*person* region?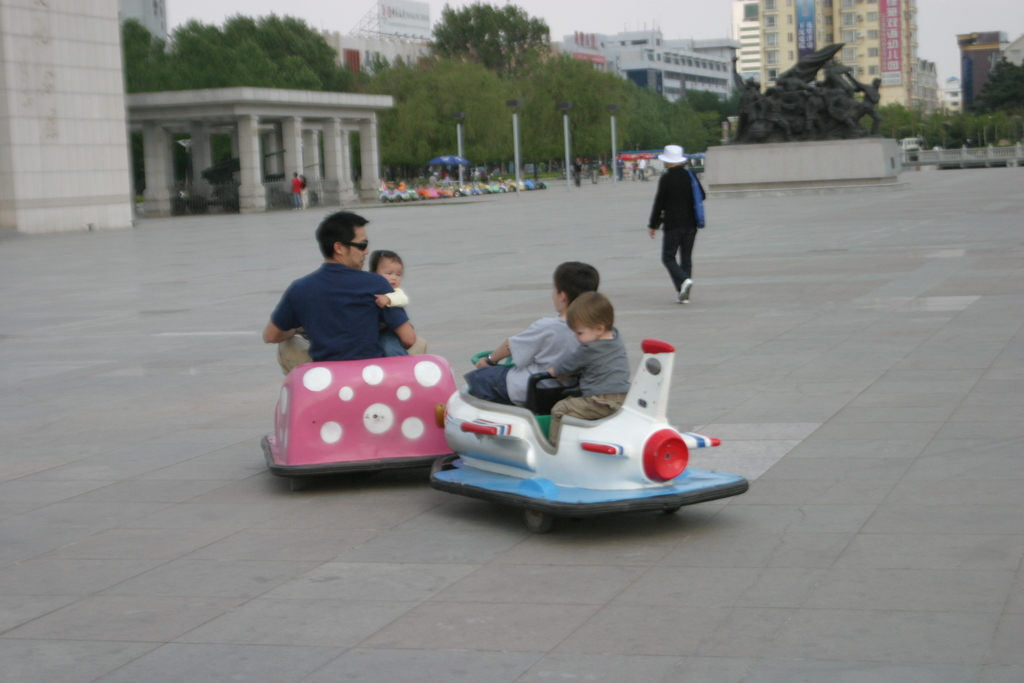
[466, 261, 601, 406]
